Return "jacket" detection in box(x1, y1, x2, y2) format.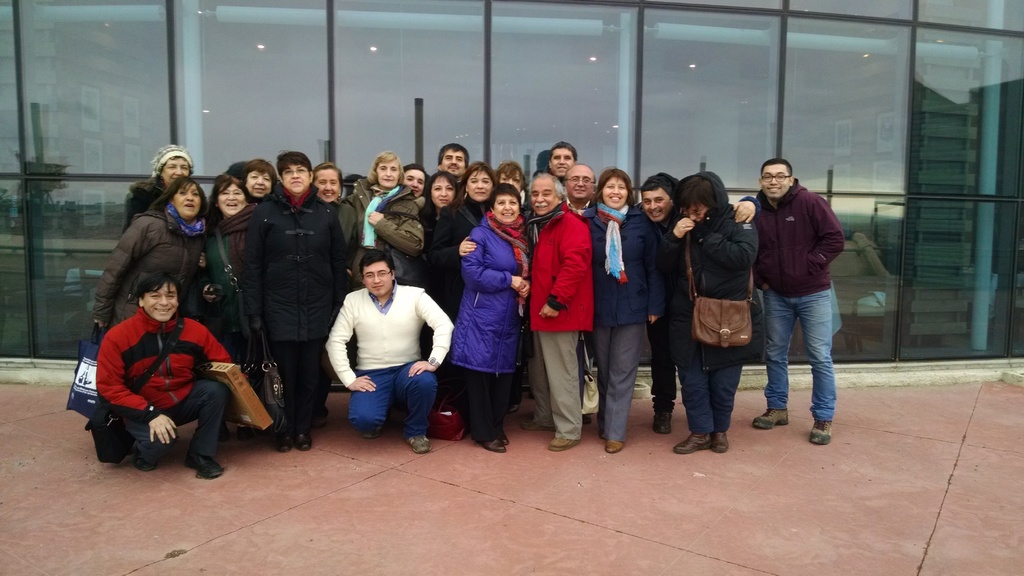
box(656, 159, 761, 314).
